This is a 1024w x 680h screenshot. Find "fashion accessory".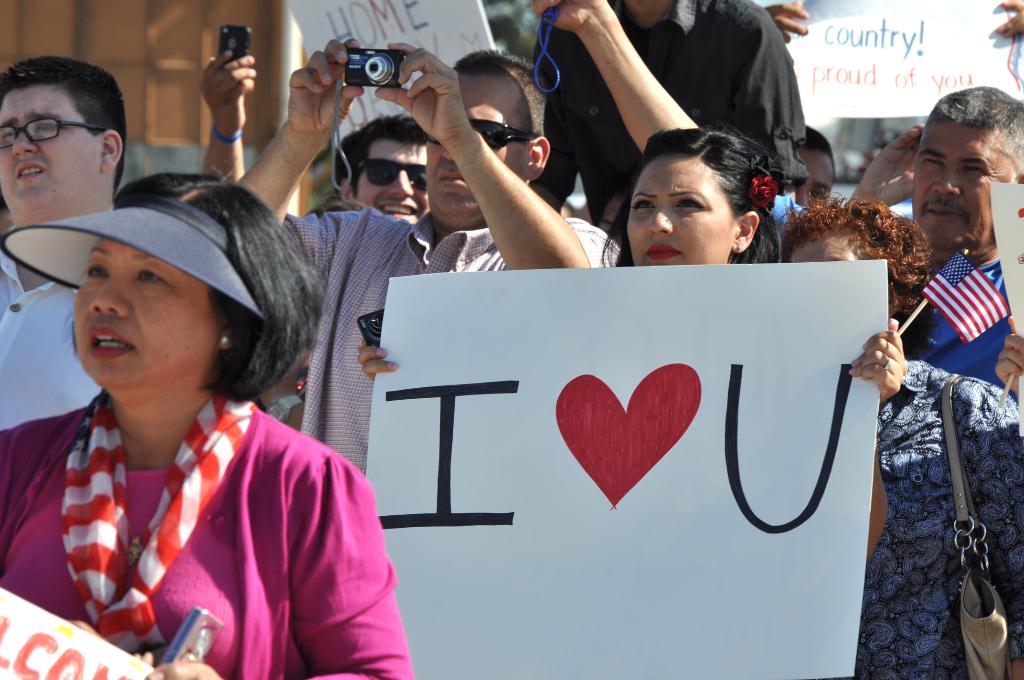
Bounding box: 212,125,247,149.
